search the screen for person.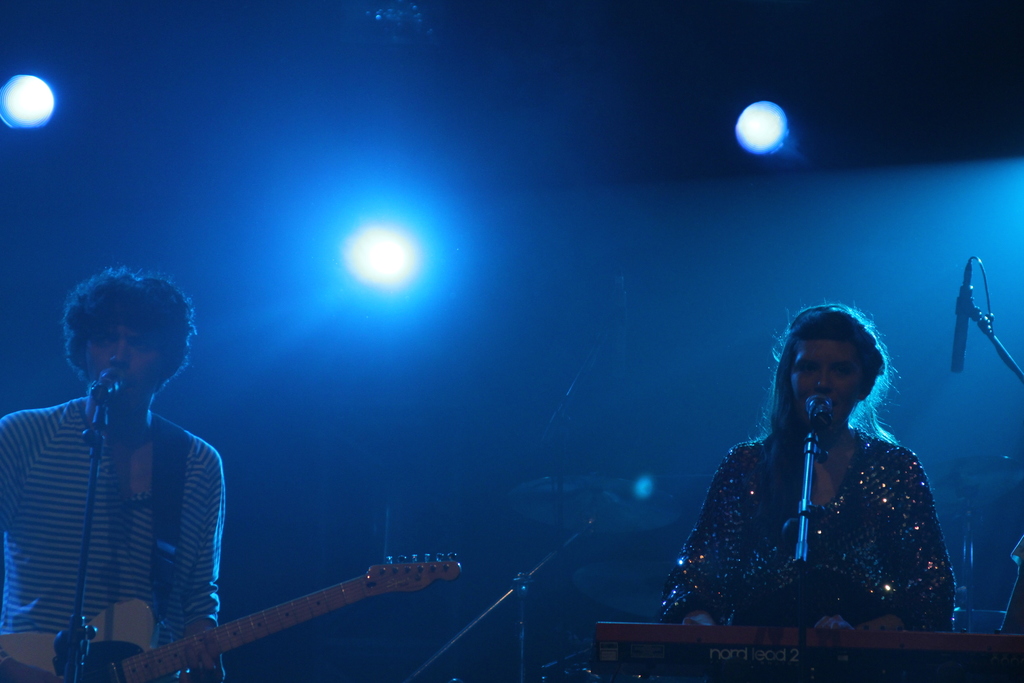
Found at x1=5 y1=268 x2=233 y2=682.
